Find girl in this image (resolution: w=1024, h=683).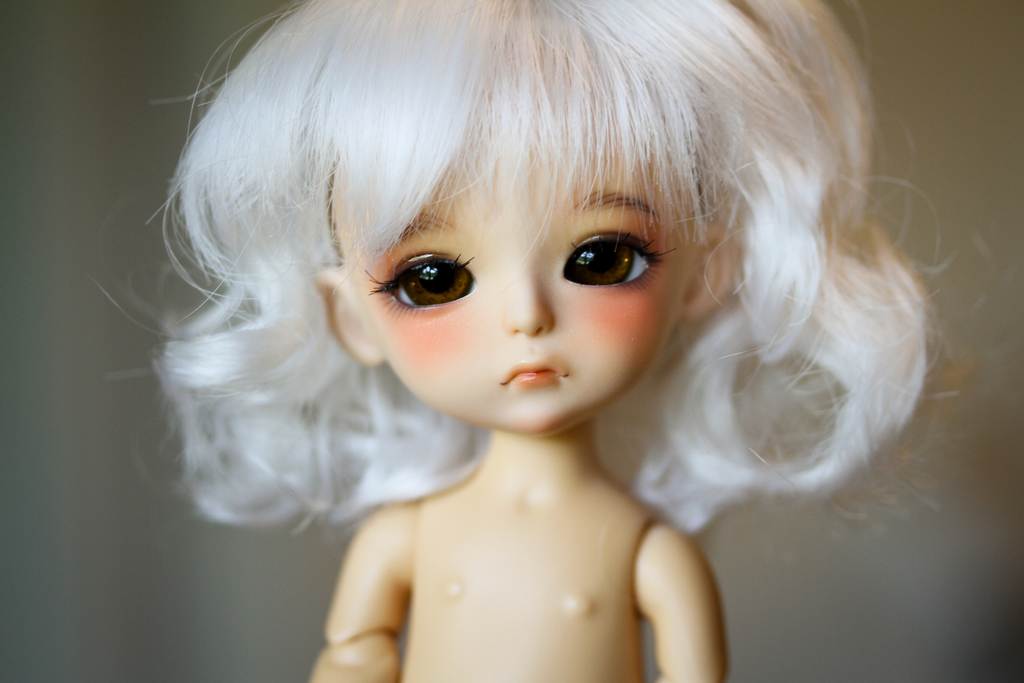
Rect(91, 0, 996, 682).
